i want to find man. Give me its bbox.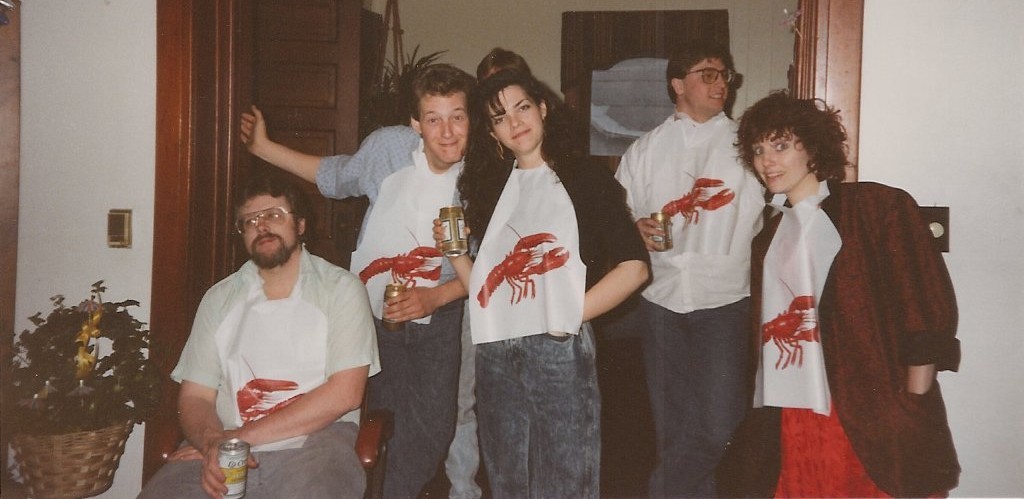
rect(328, 67, 478, 498).
